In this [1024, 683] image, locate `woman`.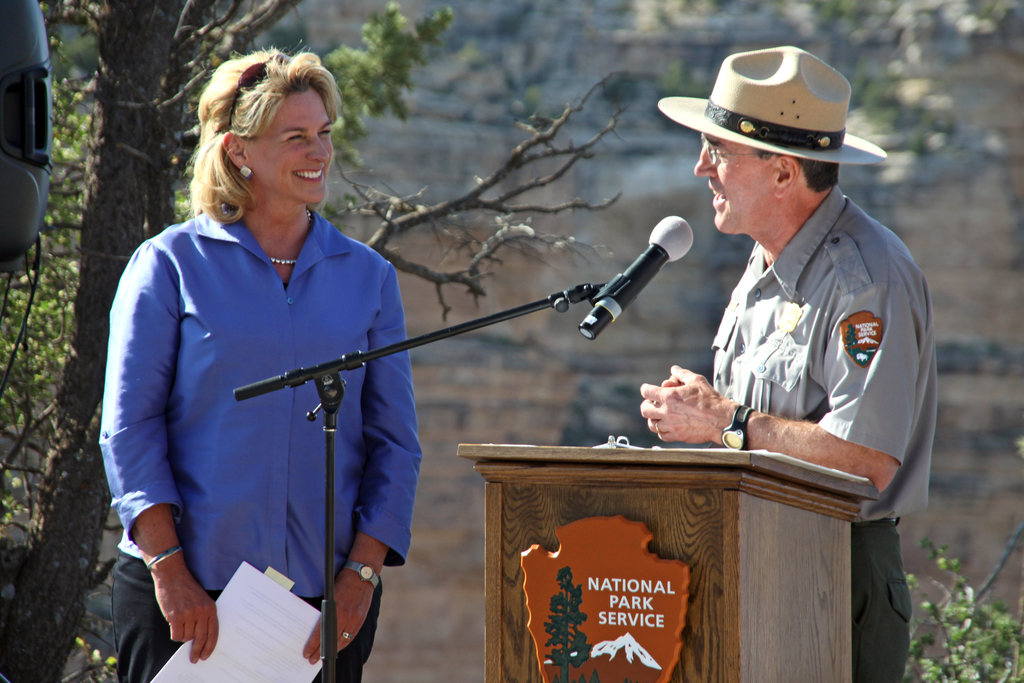
Bounding box: {"x1": 107, "y1": 49, "x2": 408, "y2": 682}.
